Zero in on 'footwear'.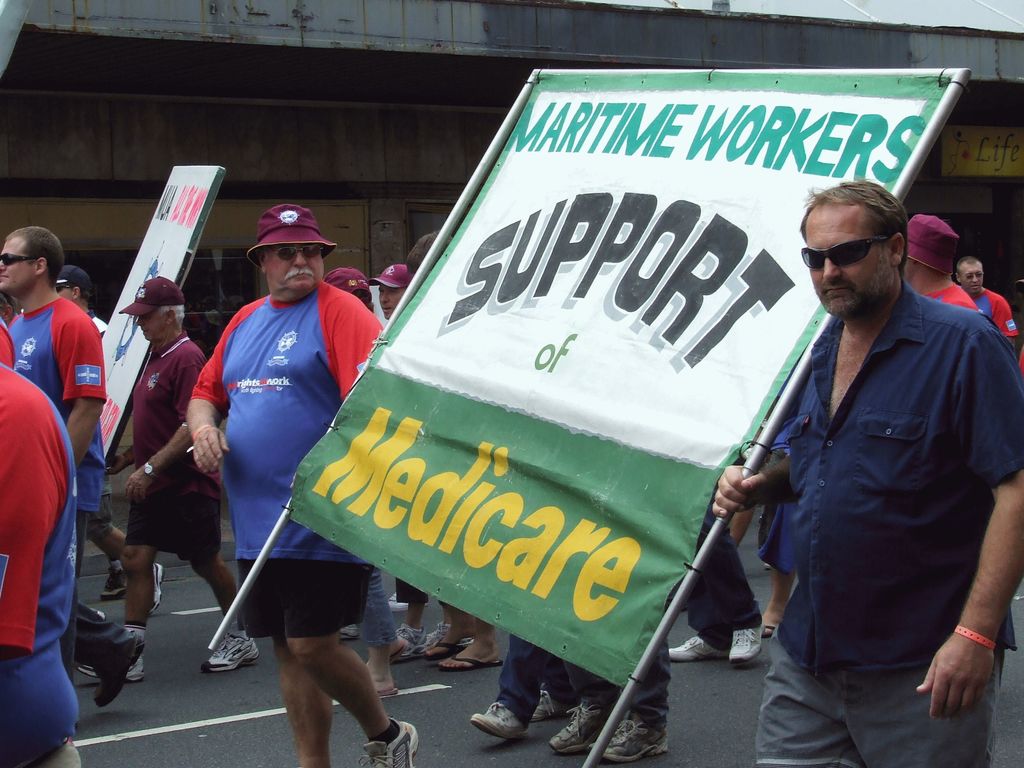
Zeroed in: rect(392, 591, 408, 612).
